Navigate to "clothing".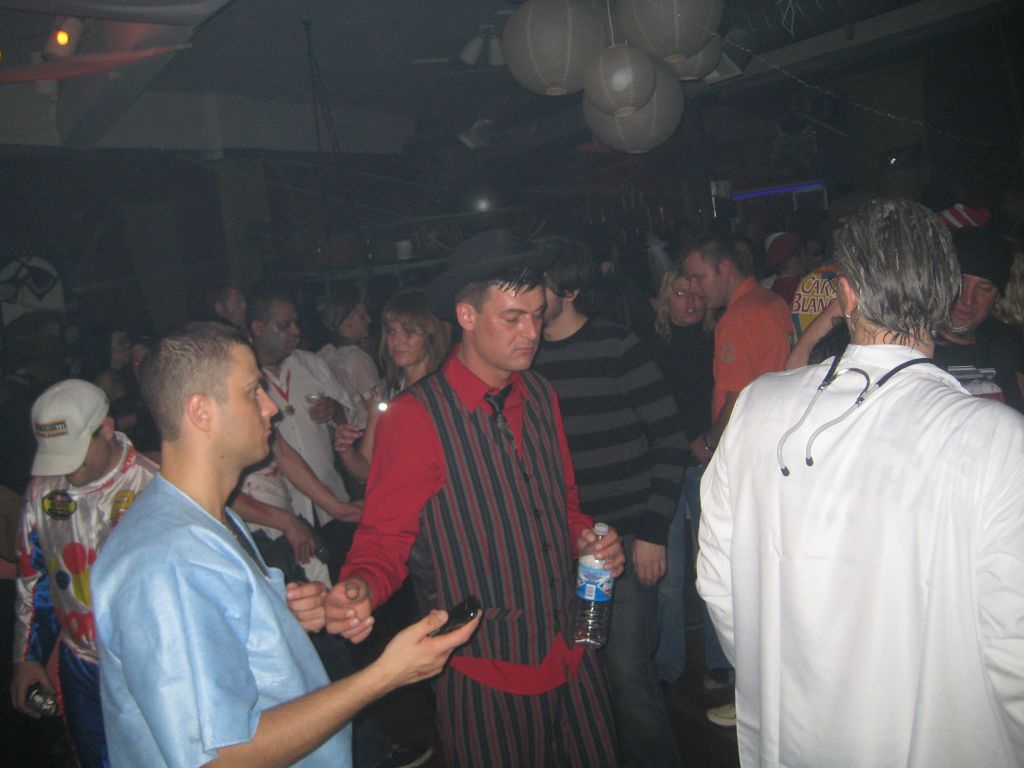
Navigation target: (691,296,1014,756).
